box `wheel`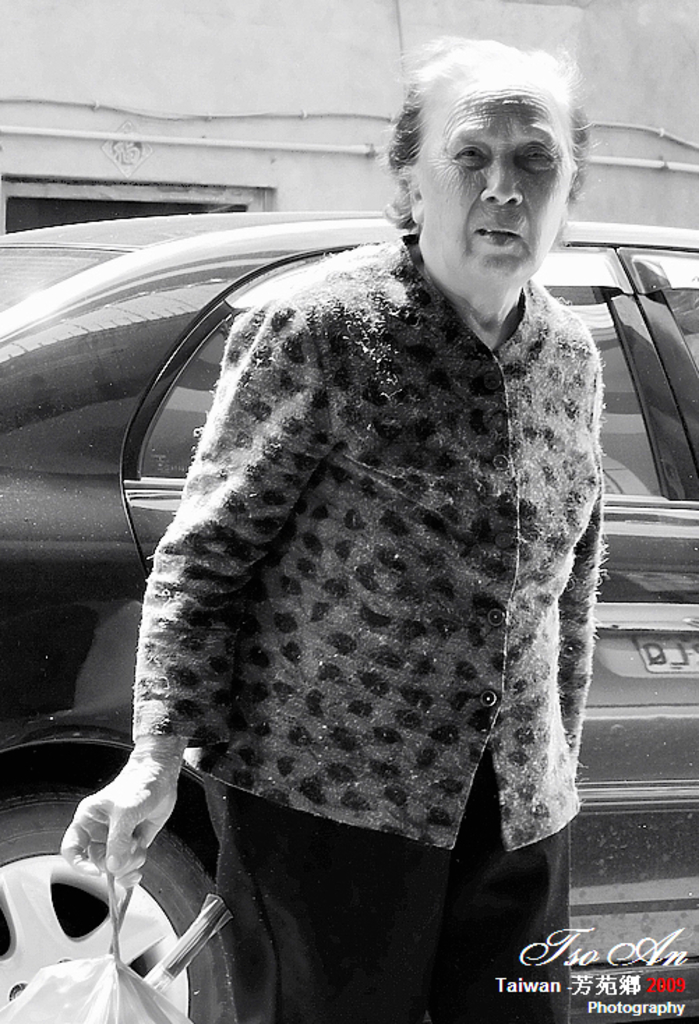
locate(0, 769, 248, 1023)
